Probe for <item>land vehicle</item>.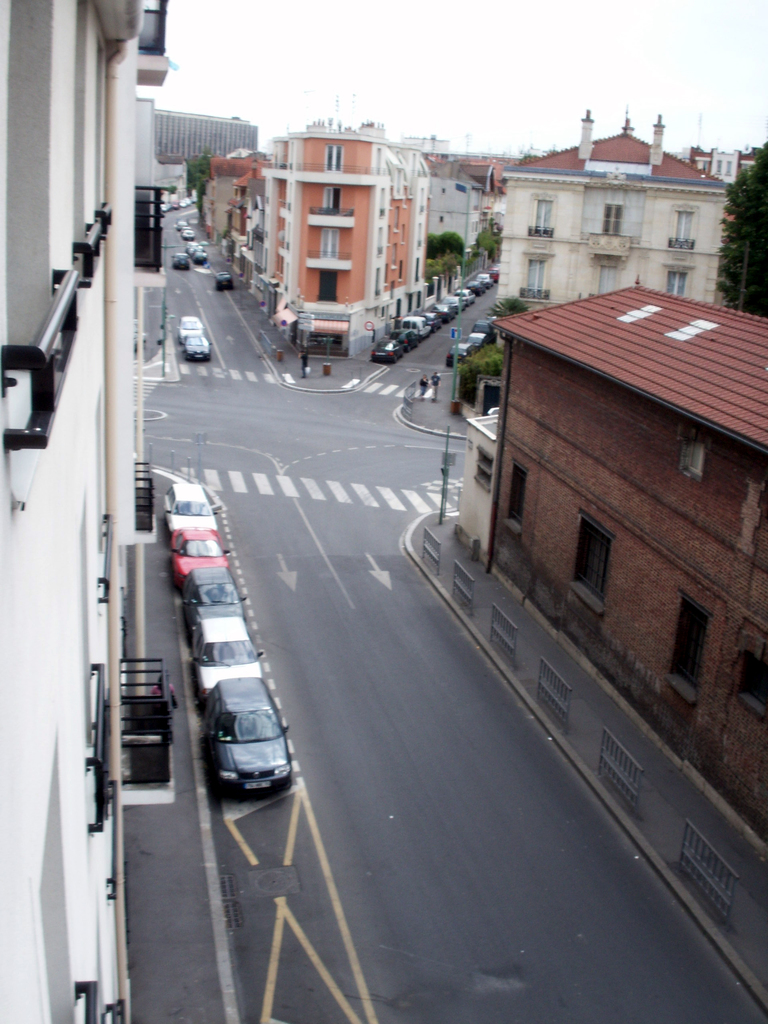
Probe result: <region>179, 330, 209, 364</region>.
